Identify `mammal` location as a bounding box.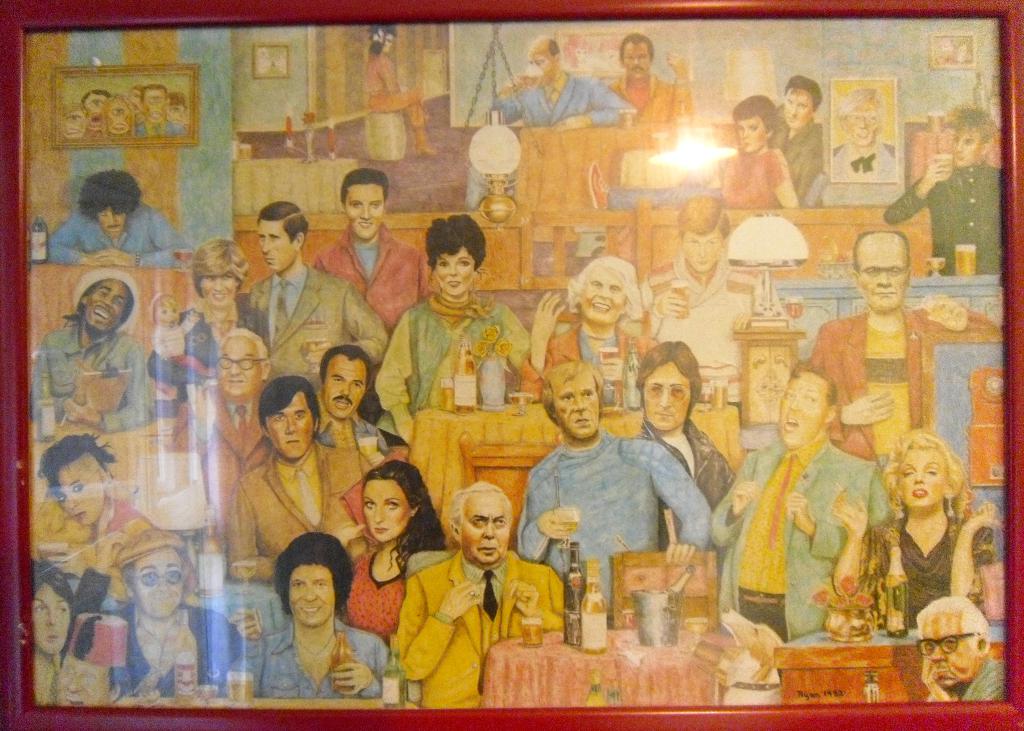
locate(256, 526, 348, 711).
